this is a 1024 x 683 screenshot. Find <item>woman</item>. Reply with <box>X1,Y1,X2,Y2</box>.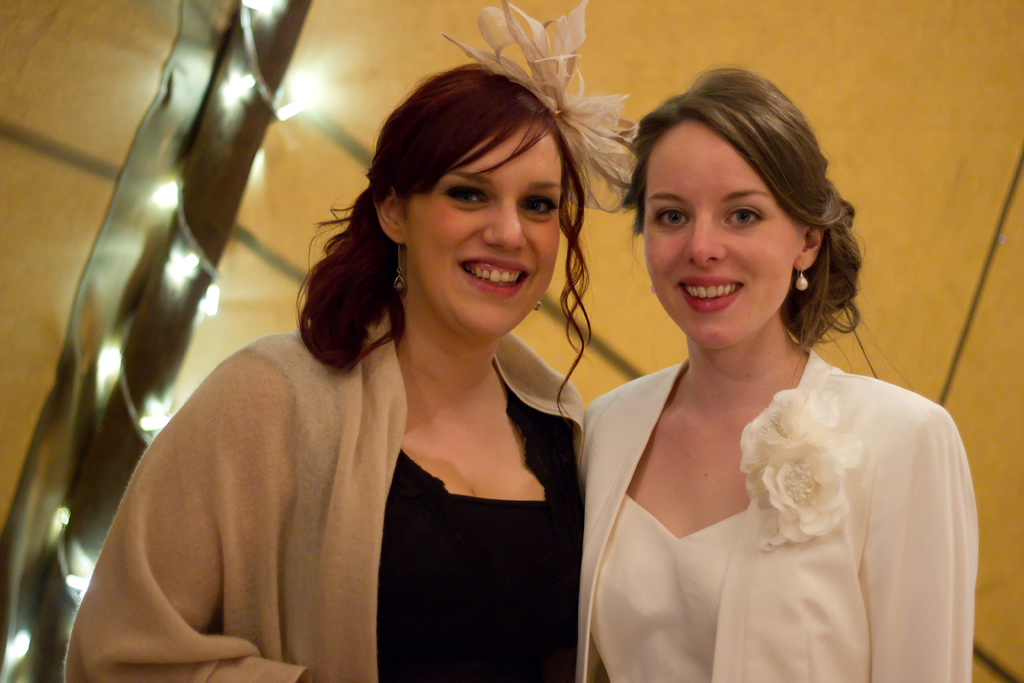
<box>577,67,976,682</box>.
